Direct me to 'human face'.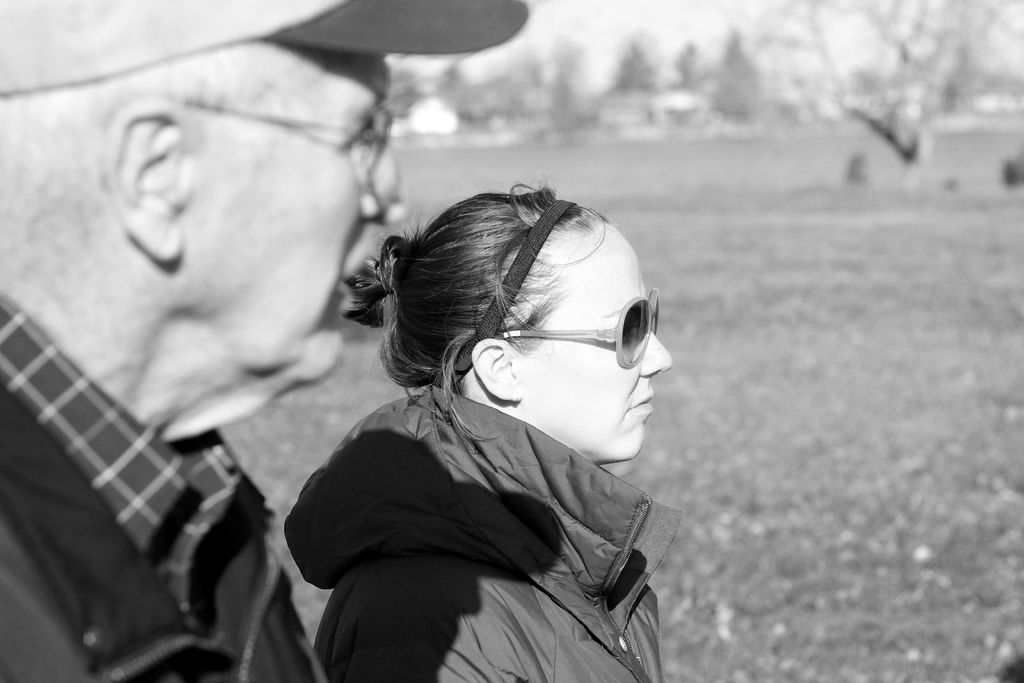
Direction: 515,220,675,459.
